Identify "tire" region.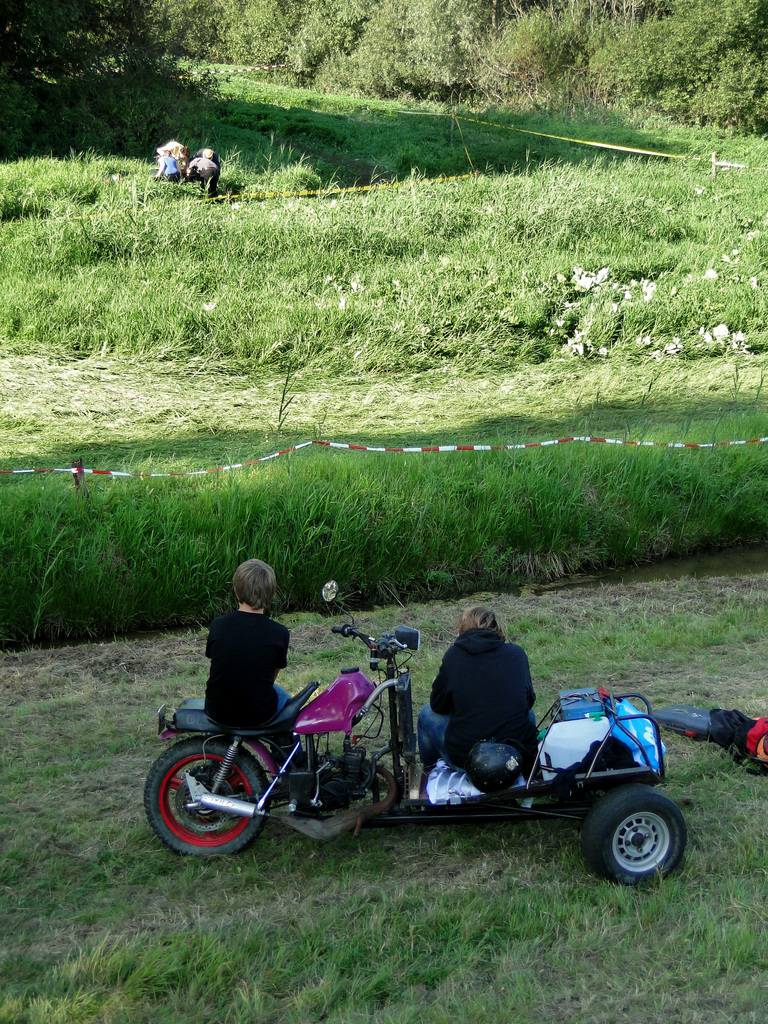
Region: select_region(142, 735, 269, 857).
